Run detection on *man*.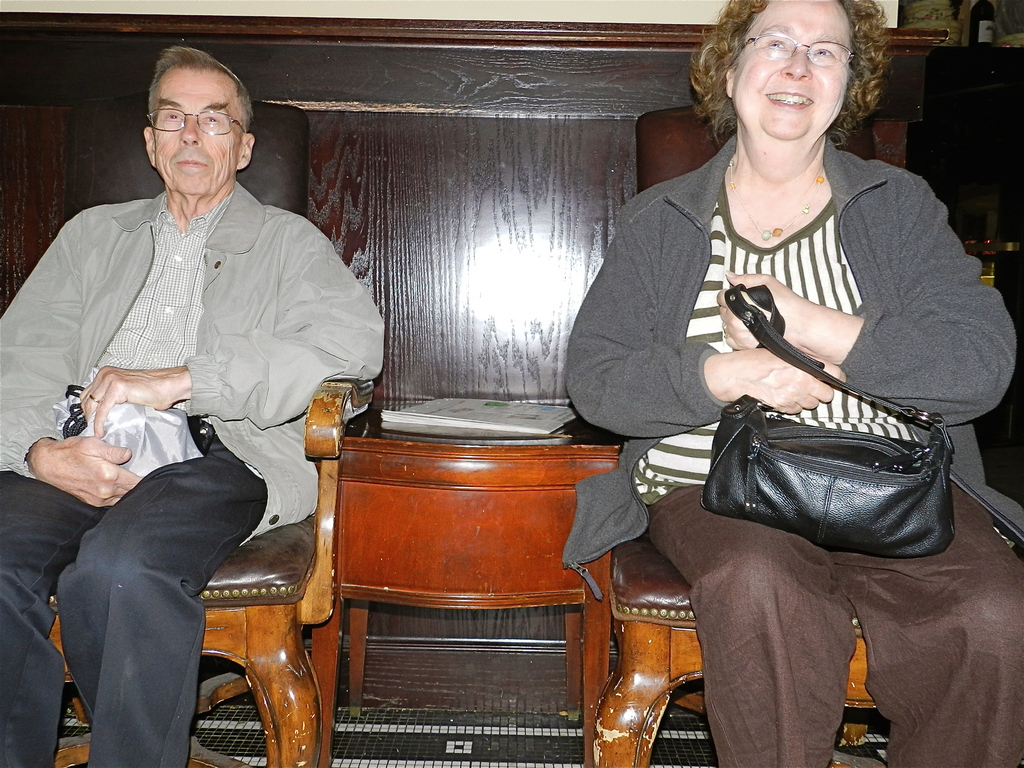
Result: 16 44 365 748.
